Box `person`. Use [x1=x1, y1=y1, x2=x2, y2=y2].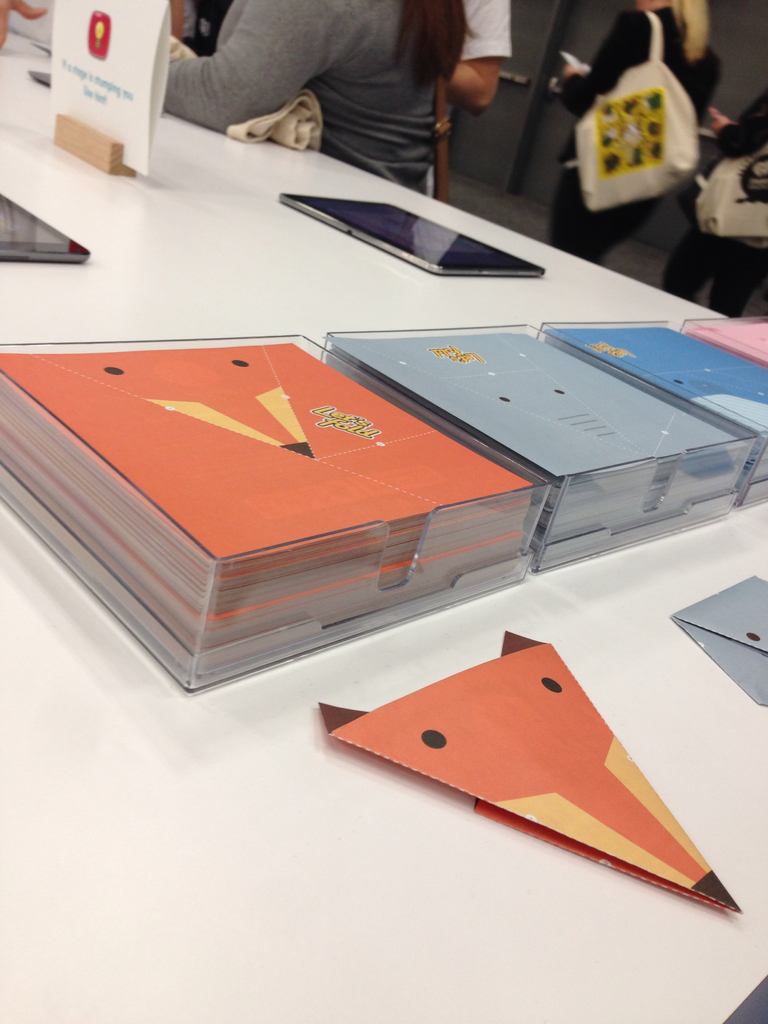
[x1=150, y1=0, x2=472, y2=197].
